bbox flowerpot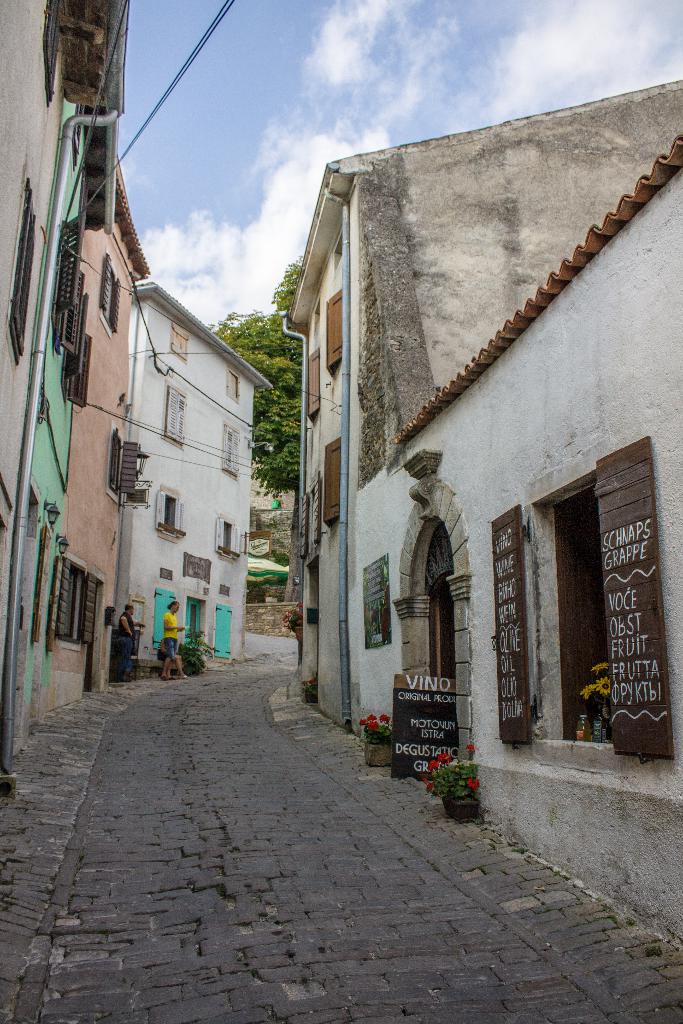
<region>358, 739, 393, 772</region>
